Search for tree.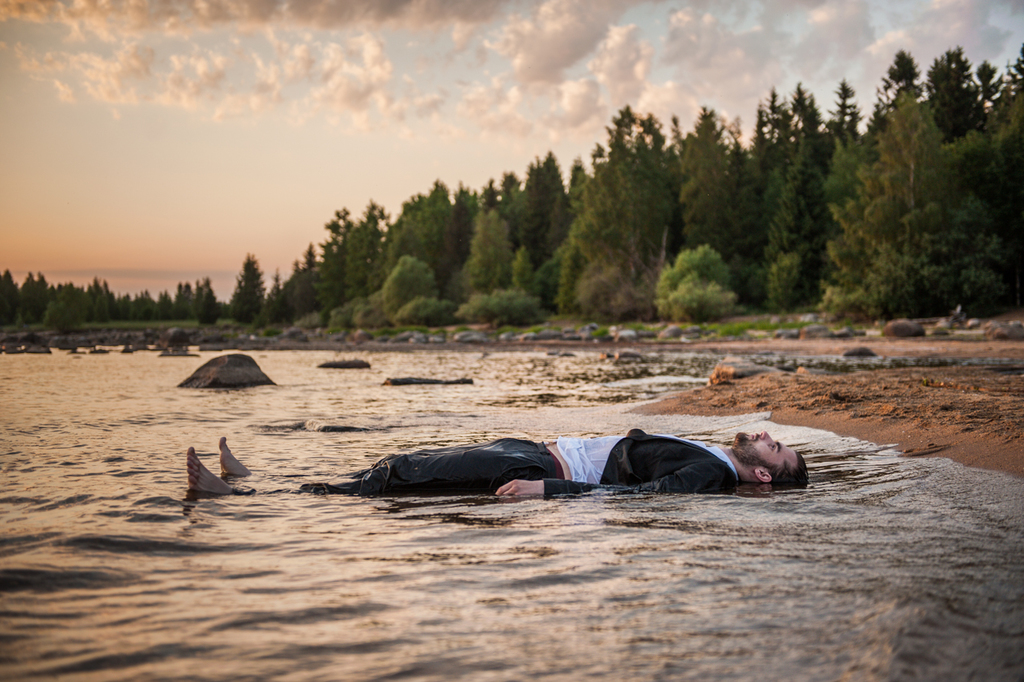
Found at locate(562, 176, 603, 275).
